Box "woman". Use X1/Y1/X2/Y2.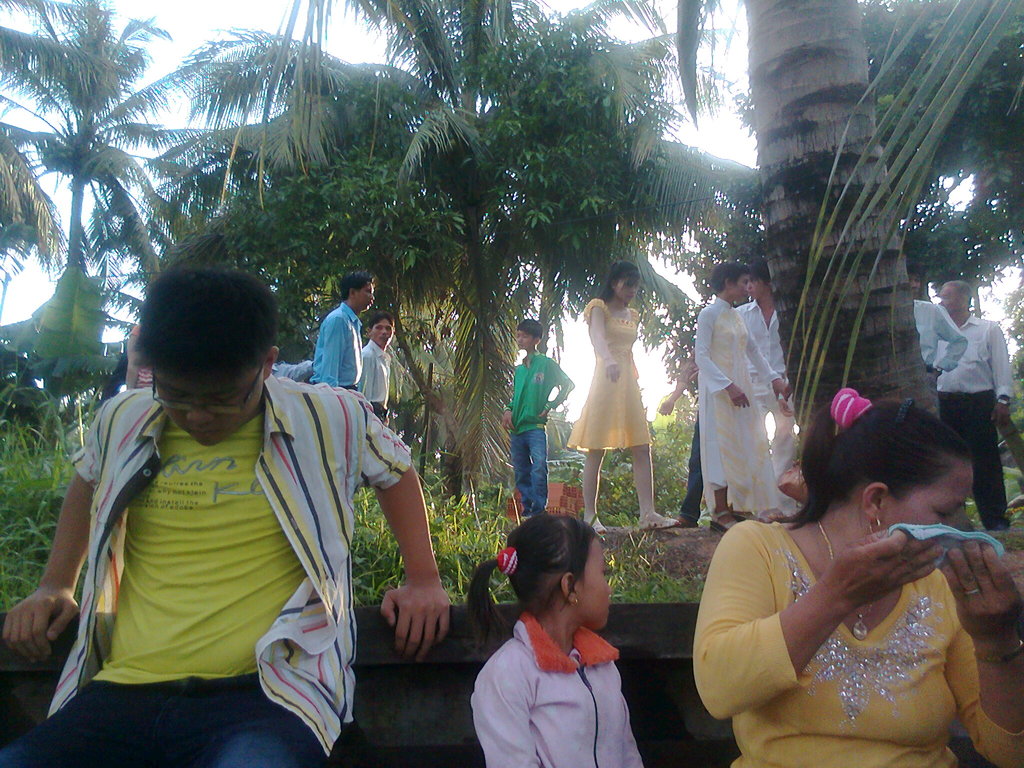
692/262/794/525.
